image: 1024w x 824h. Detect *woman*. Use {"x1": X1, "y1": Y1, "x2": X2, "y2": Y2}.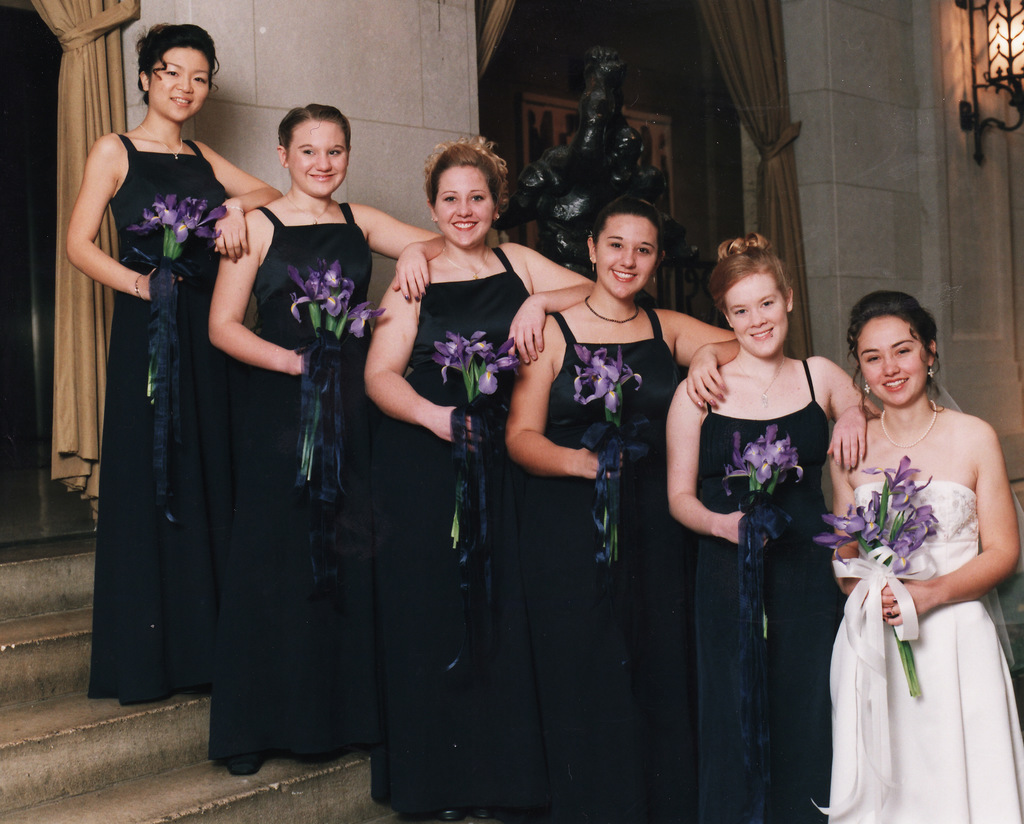
{"x1": 202, "y1": 103, "x2": 454, "y2": 777}.
